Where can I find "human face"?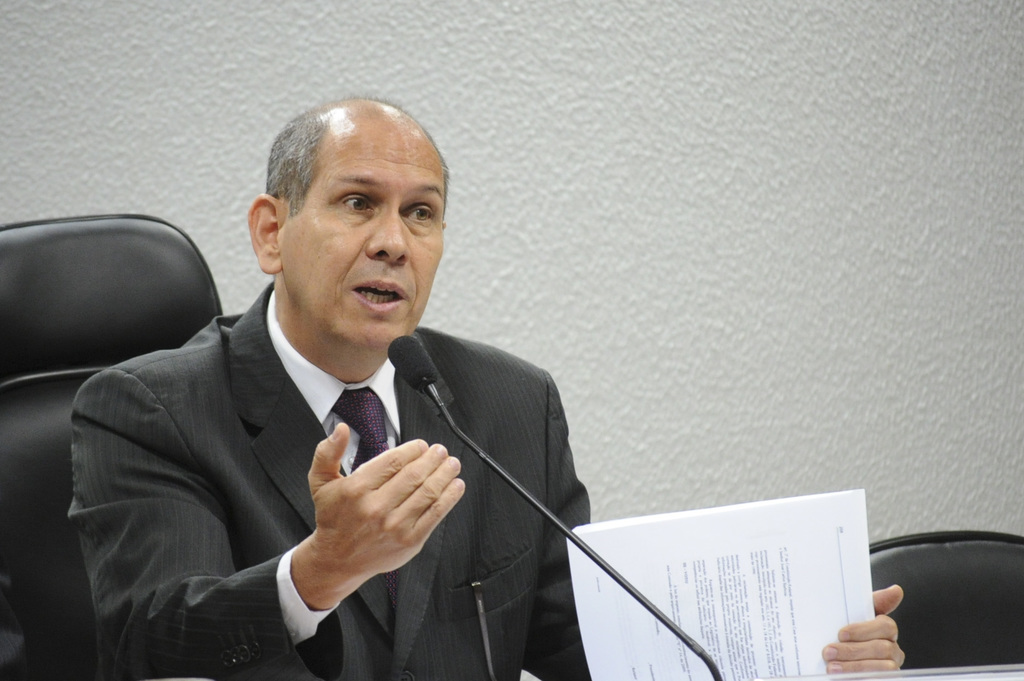
You can find it at <region>280, 109, 447, 344</region>.
